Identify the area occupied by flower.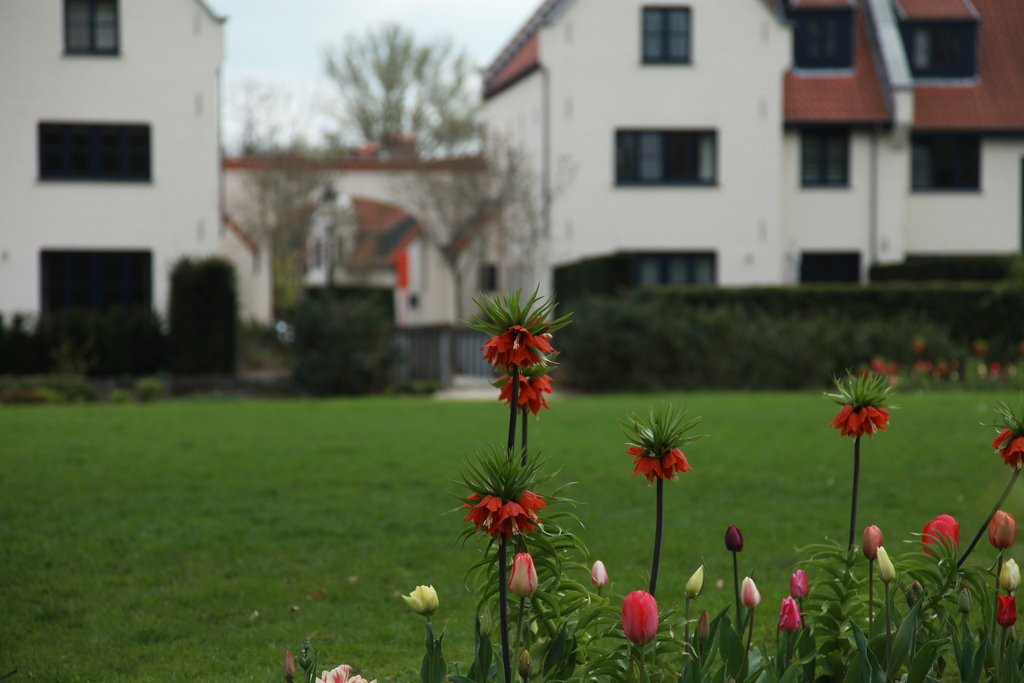
Area: {"x1": 997, "y1": 559, "x2": 1023, "y2": 595}.
